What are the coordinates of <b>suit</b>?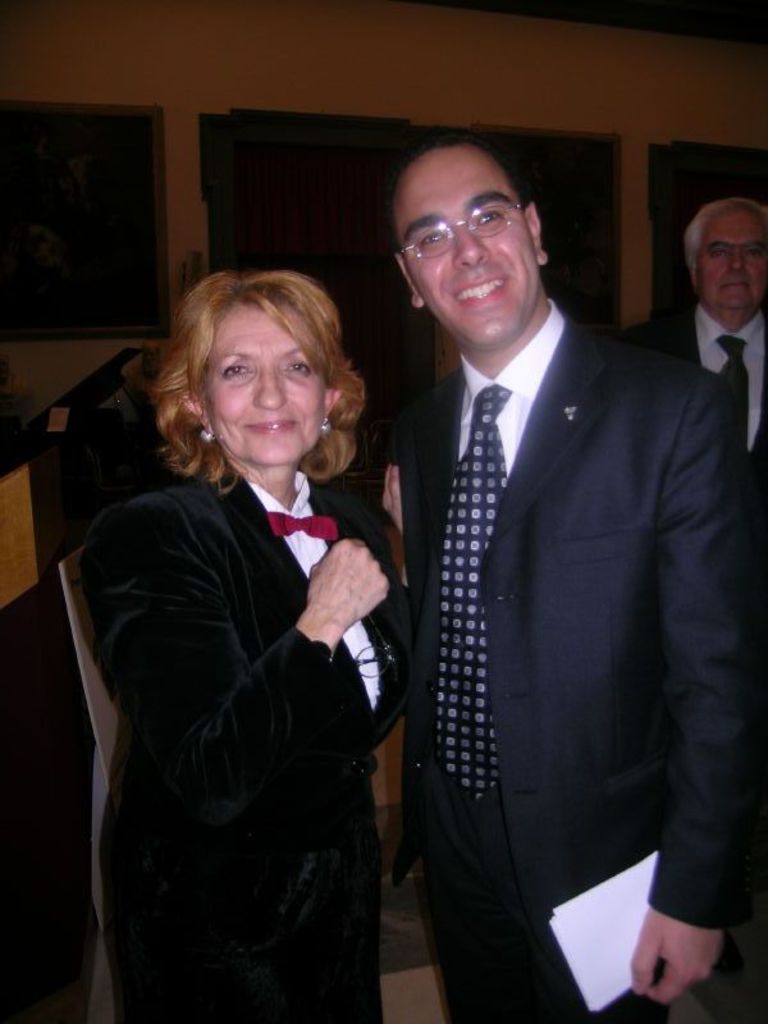
<box>365,157,745,1023</box>.
